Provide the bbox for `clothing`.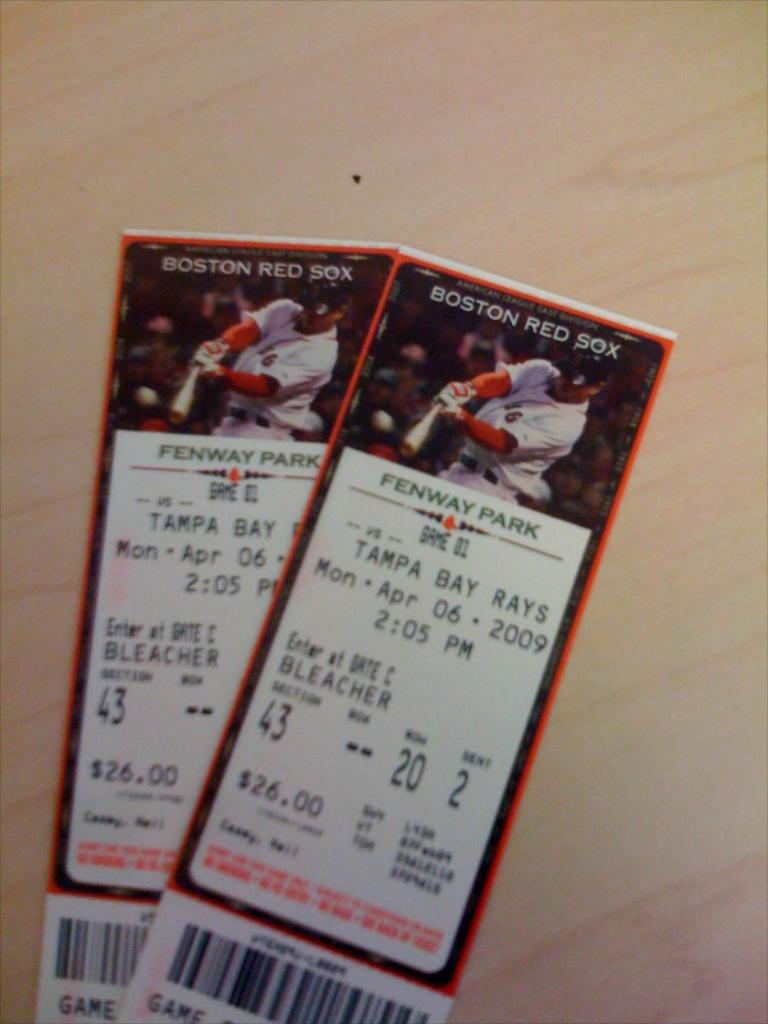
box(433, 357, 590, 508).
